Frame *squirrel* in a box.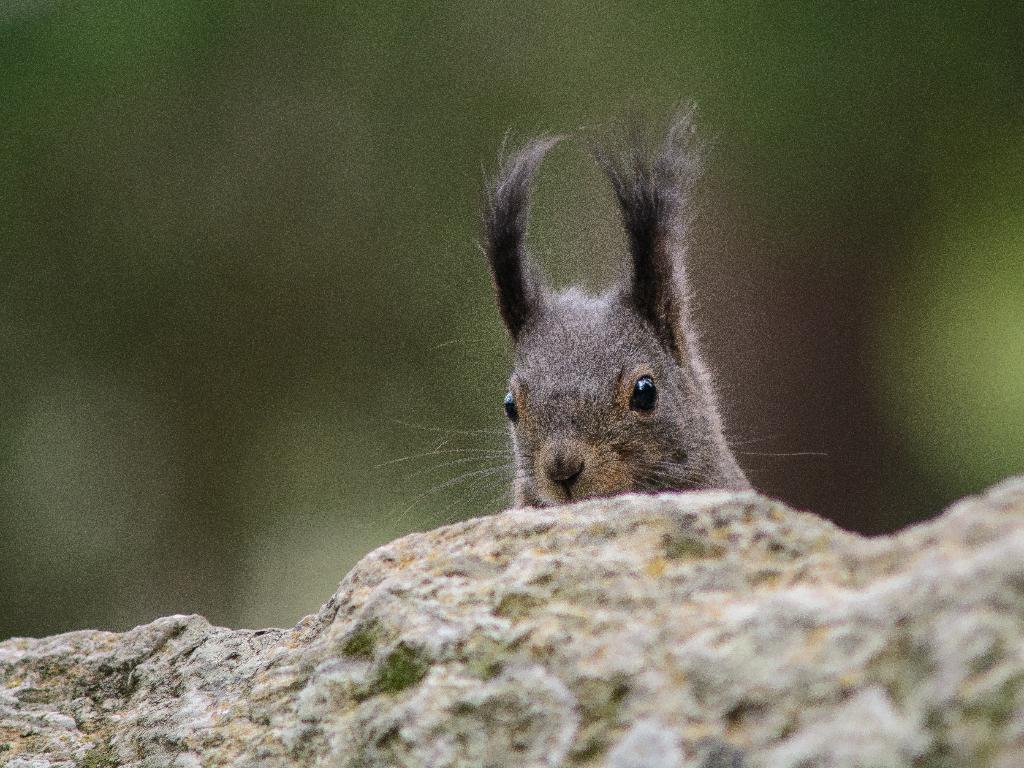
(left=346, top=95, right=826, bottom=526).
